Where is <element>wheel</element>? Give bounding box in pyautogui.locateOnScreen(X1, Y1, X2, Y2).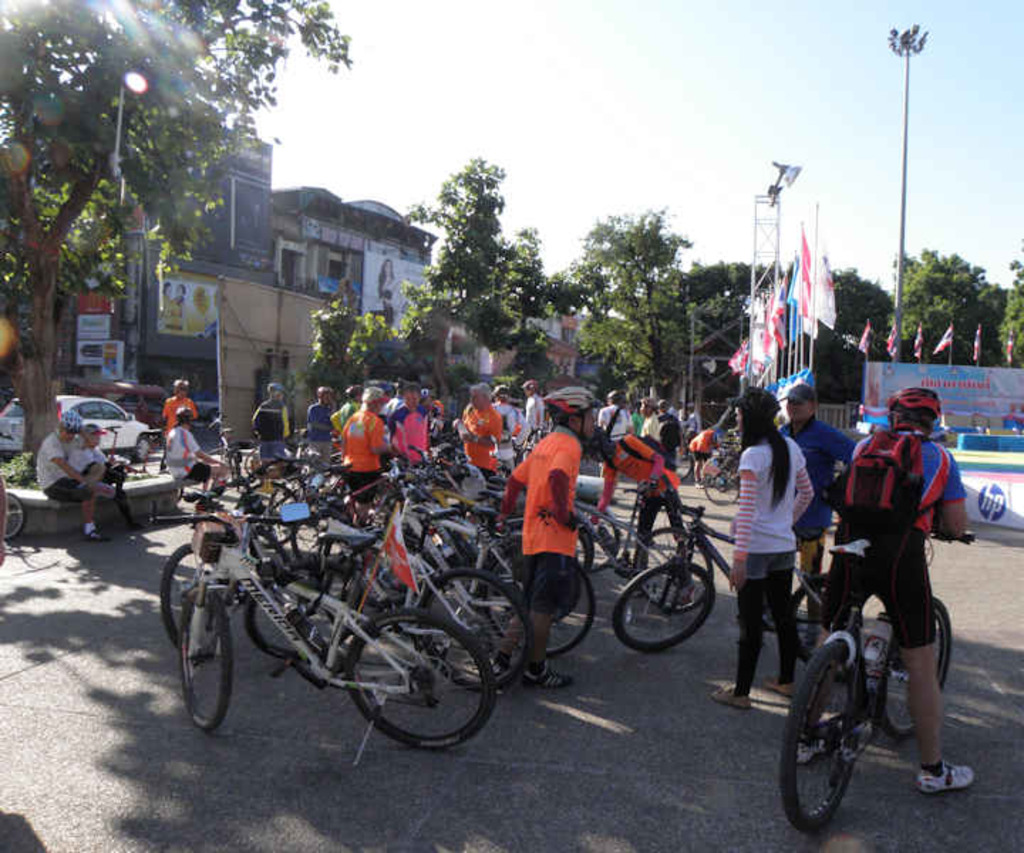
pyautogui.locateOnScreen(0, 490, 26, 539).
